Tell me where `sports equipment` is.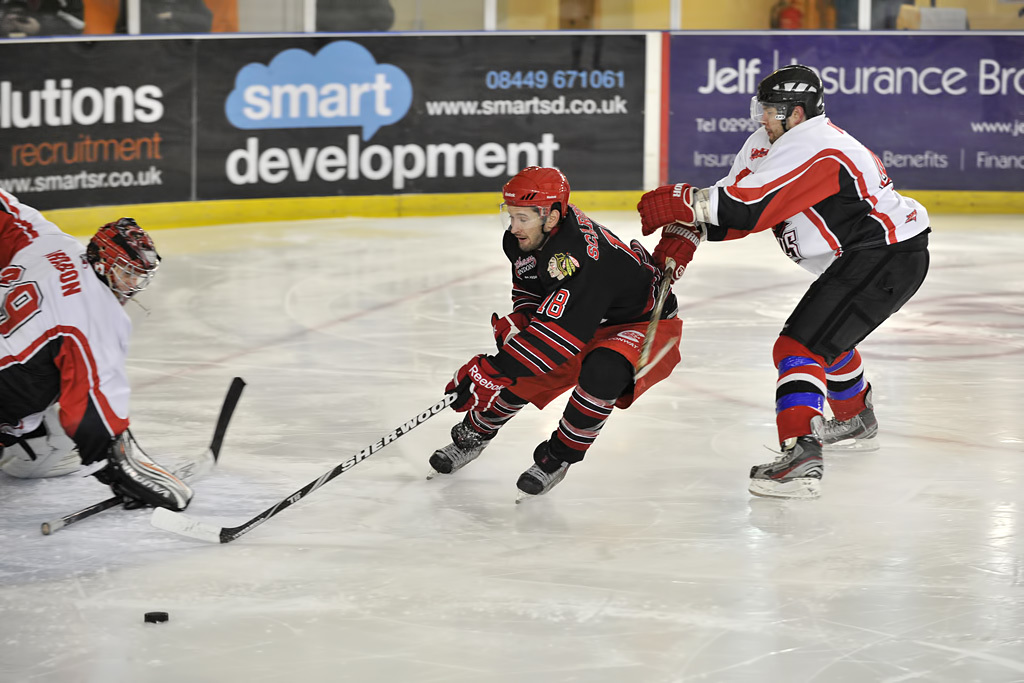
`sports equipment` is at box(488, 309, 531, 346).
